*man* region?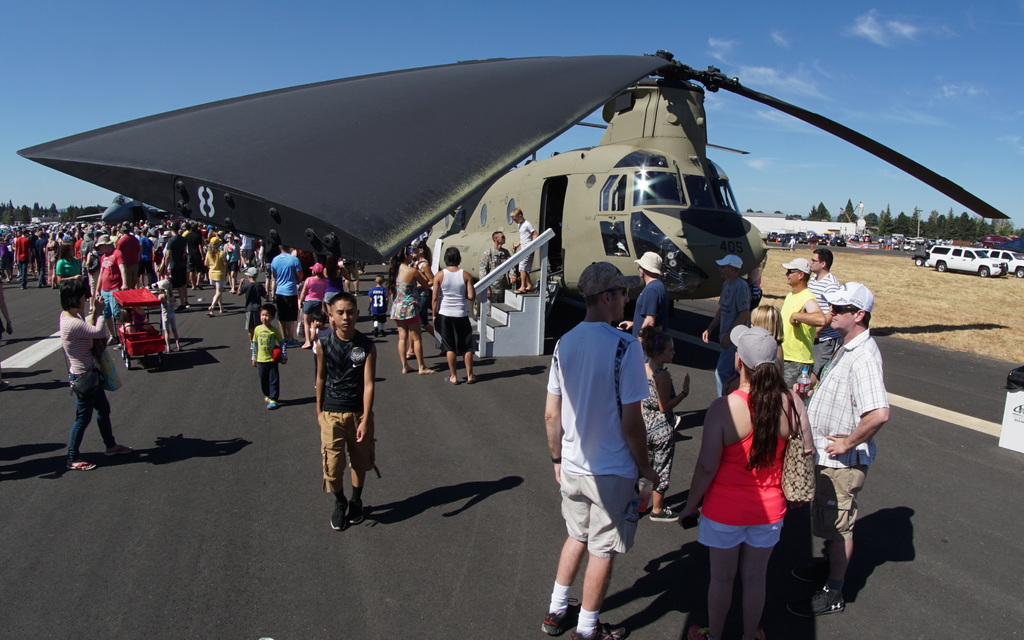
x1=272 y1=246 x2=306 y2=349
